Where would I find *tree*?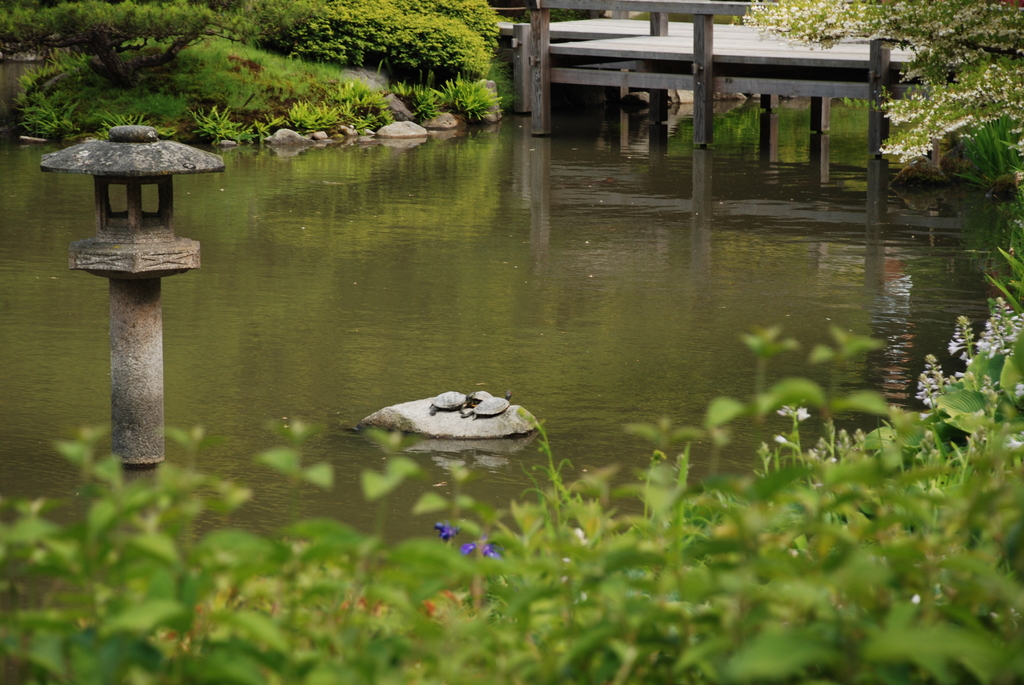
At (754,0,1023,174).
